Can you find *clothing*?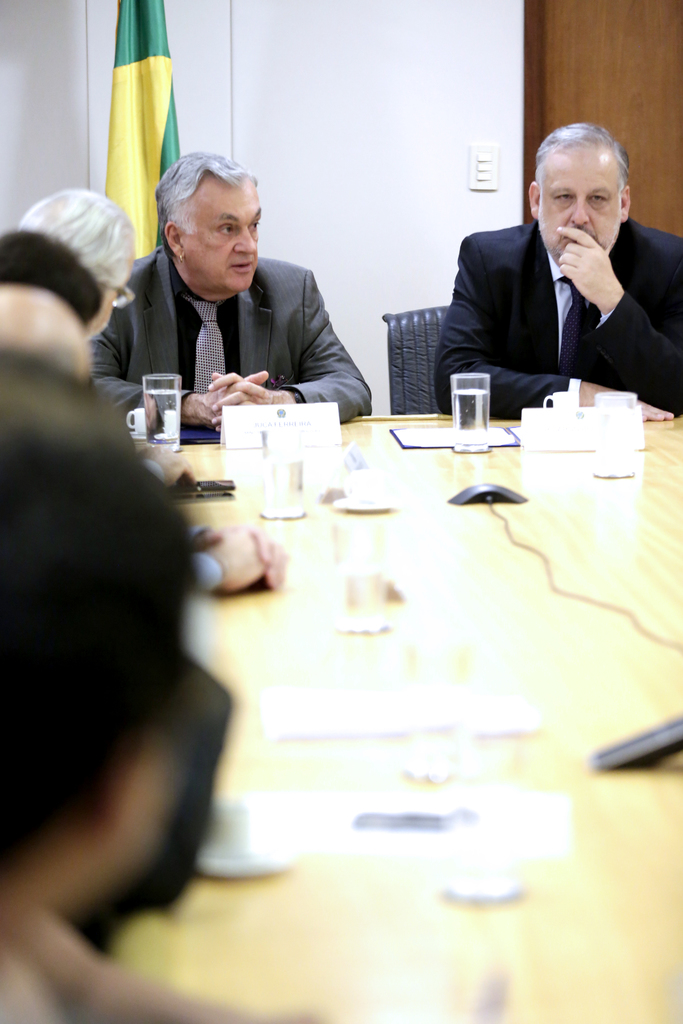
Yes, bounding box: [left=88, top=260, right=388, bottom=417].
